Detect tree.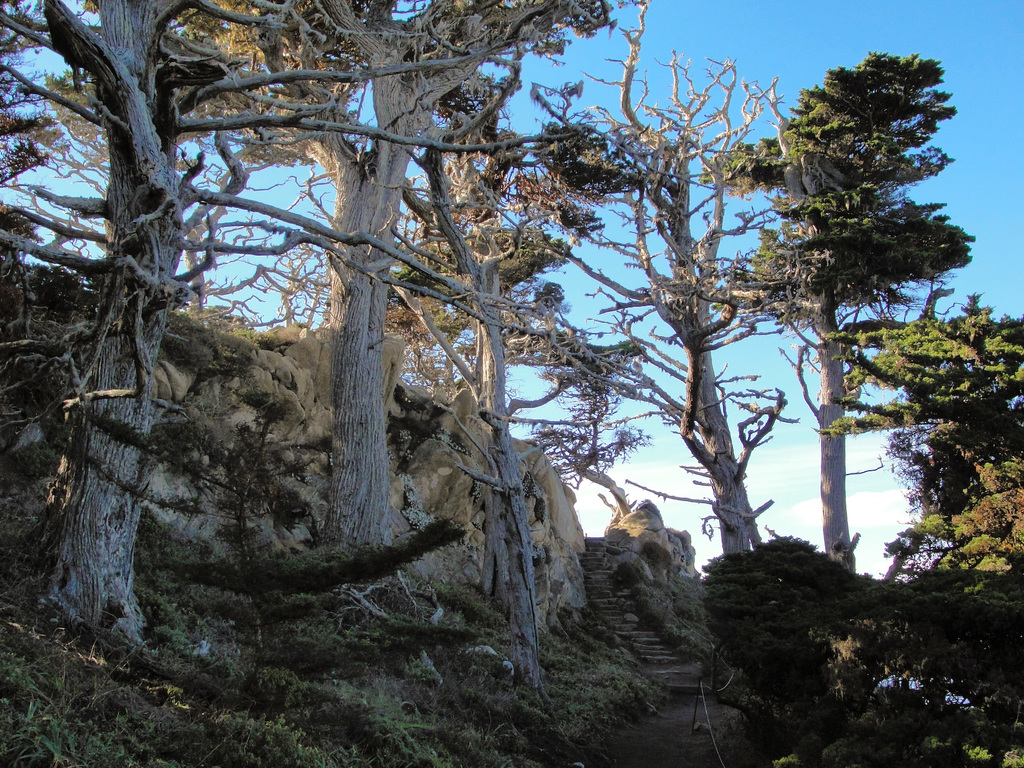
Detected at select_region(822, 289, 1023, 607).
